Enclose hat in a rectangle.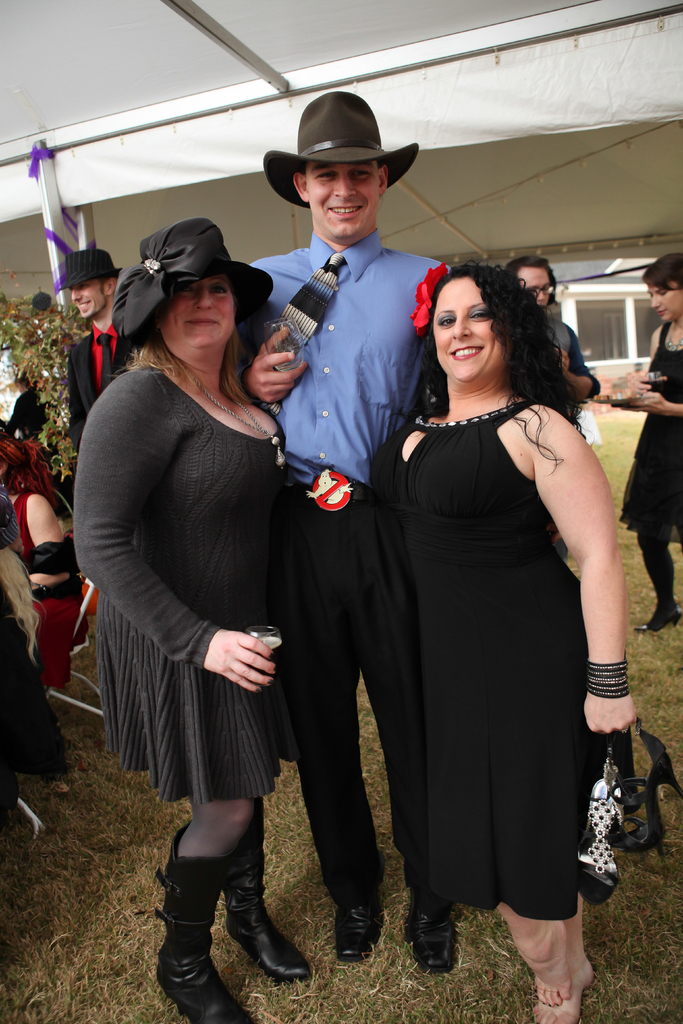
rect(262, 90, 422, 205).
